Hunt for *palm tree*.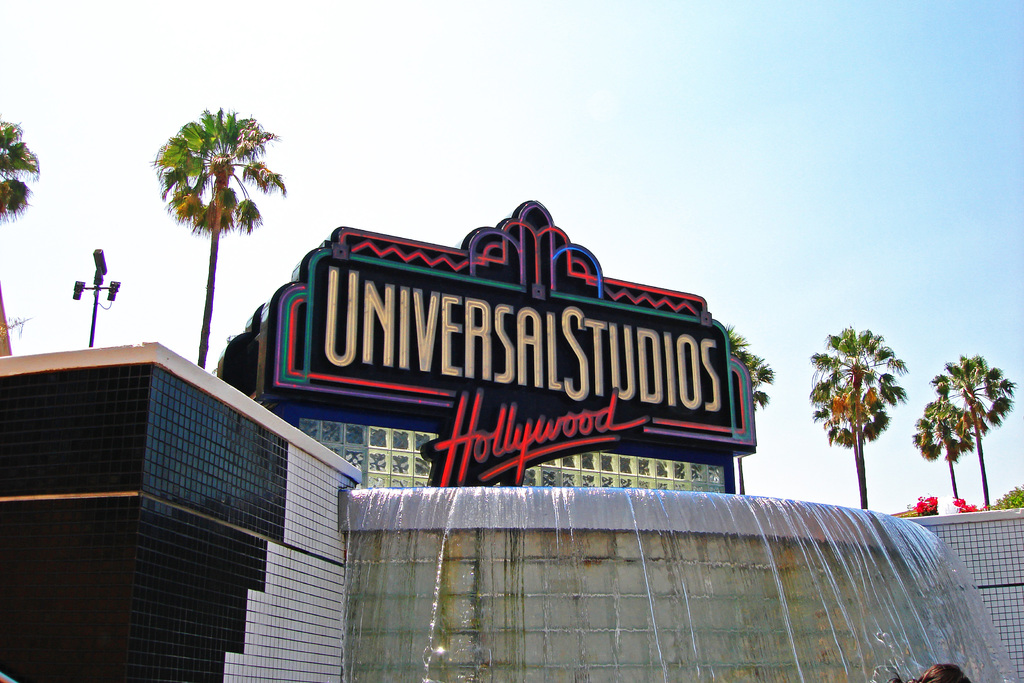
Hunted down at l=936, t=356, r=1007, b=525.
